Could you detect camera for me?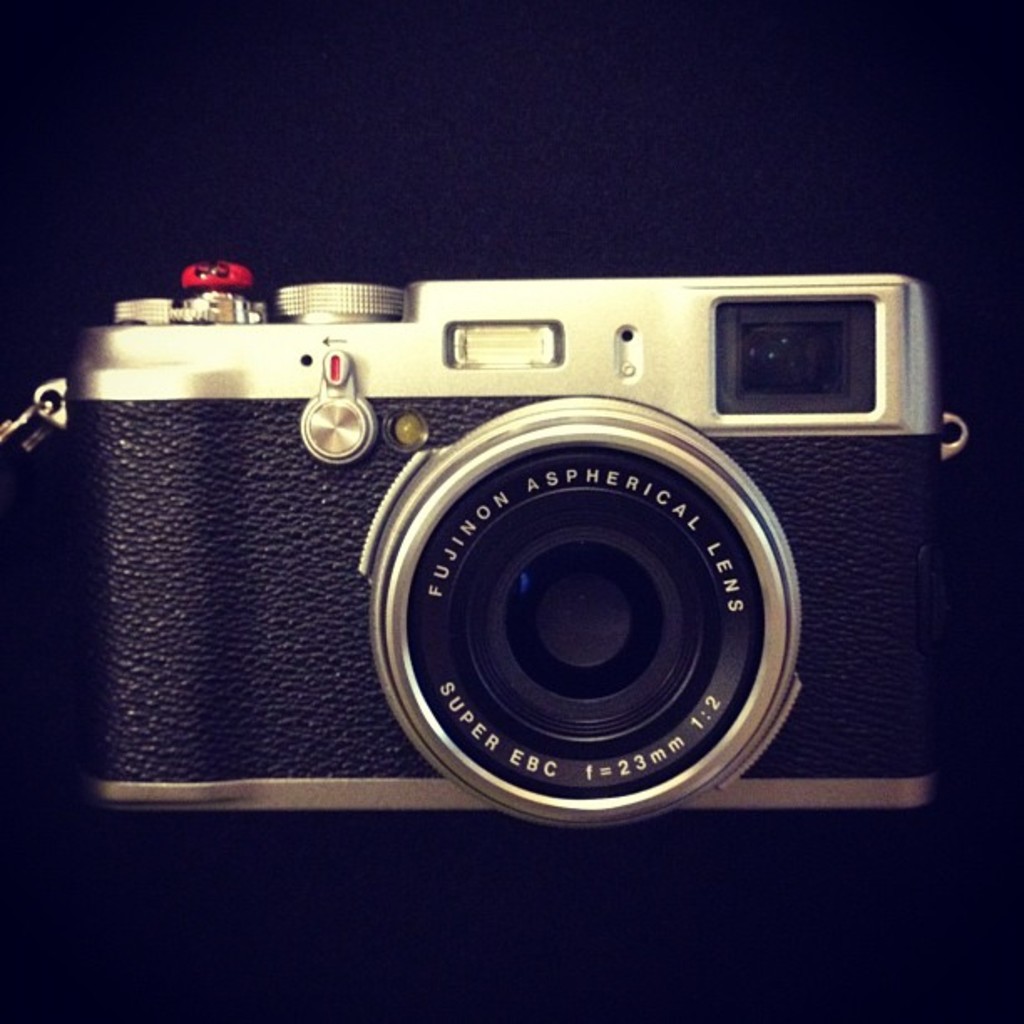
Detection result: pyautogui.locateOnScreen(8, 268, 975, 825).
